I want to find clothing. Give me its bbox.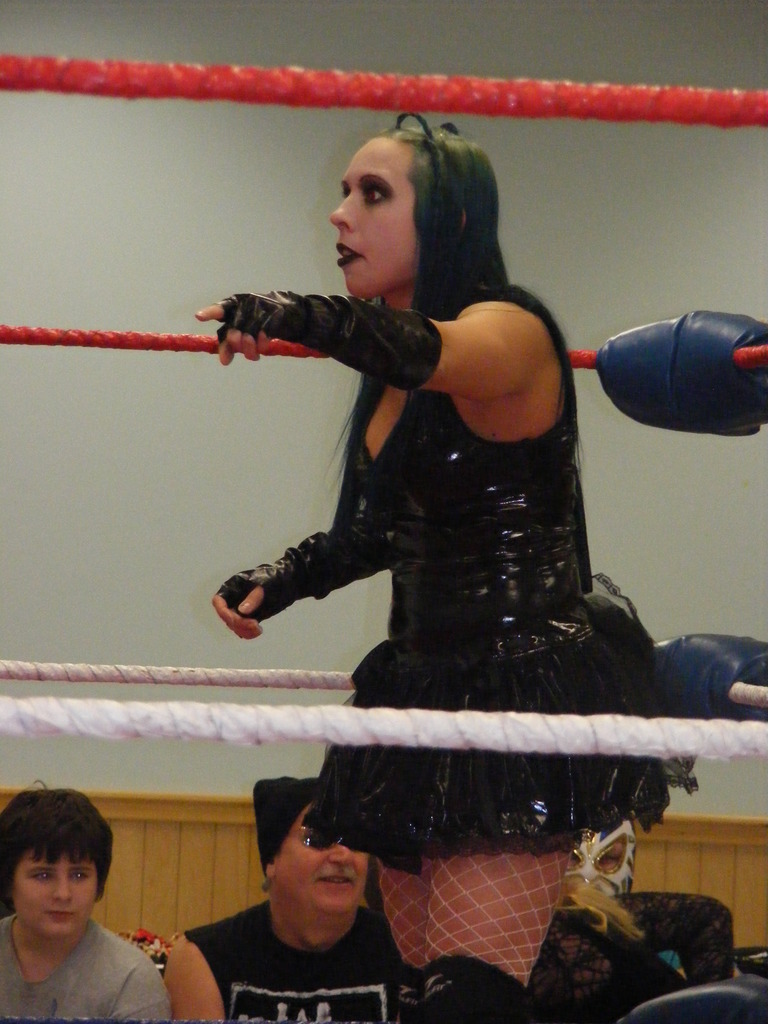
239, 212, 621, 798.
